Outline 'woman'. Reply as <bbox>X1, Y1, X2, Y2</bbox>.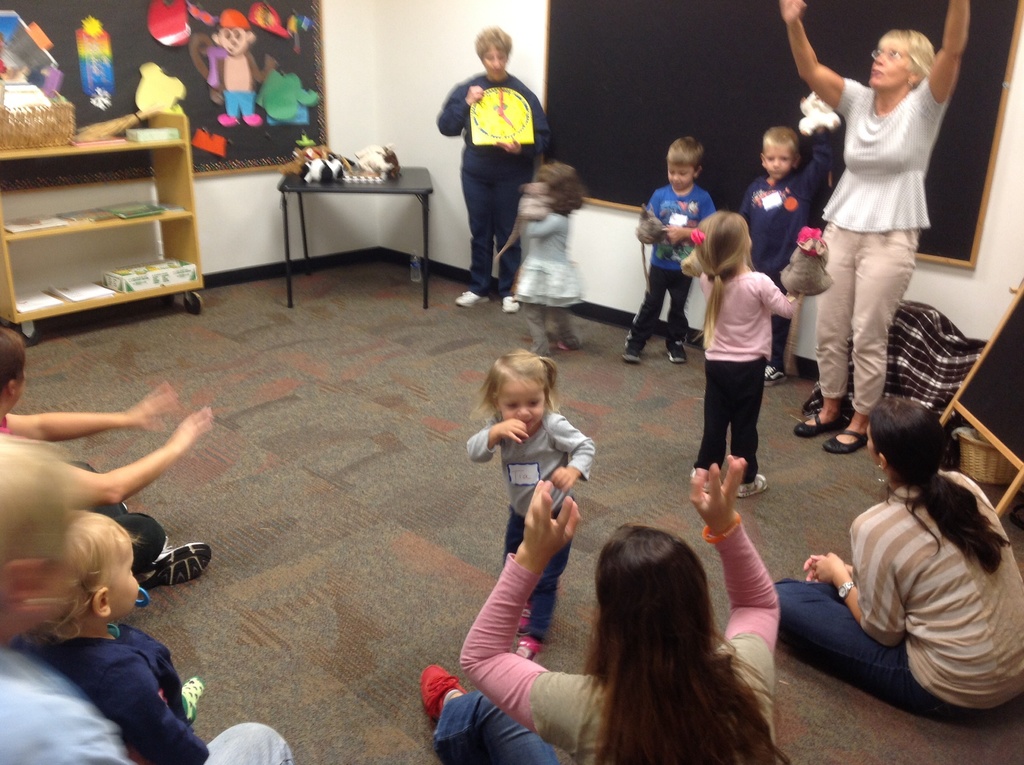
<bbox>807, 374, 1021, 733</bbox>.
